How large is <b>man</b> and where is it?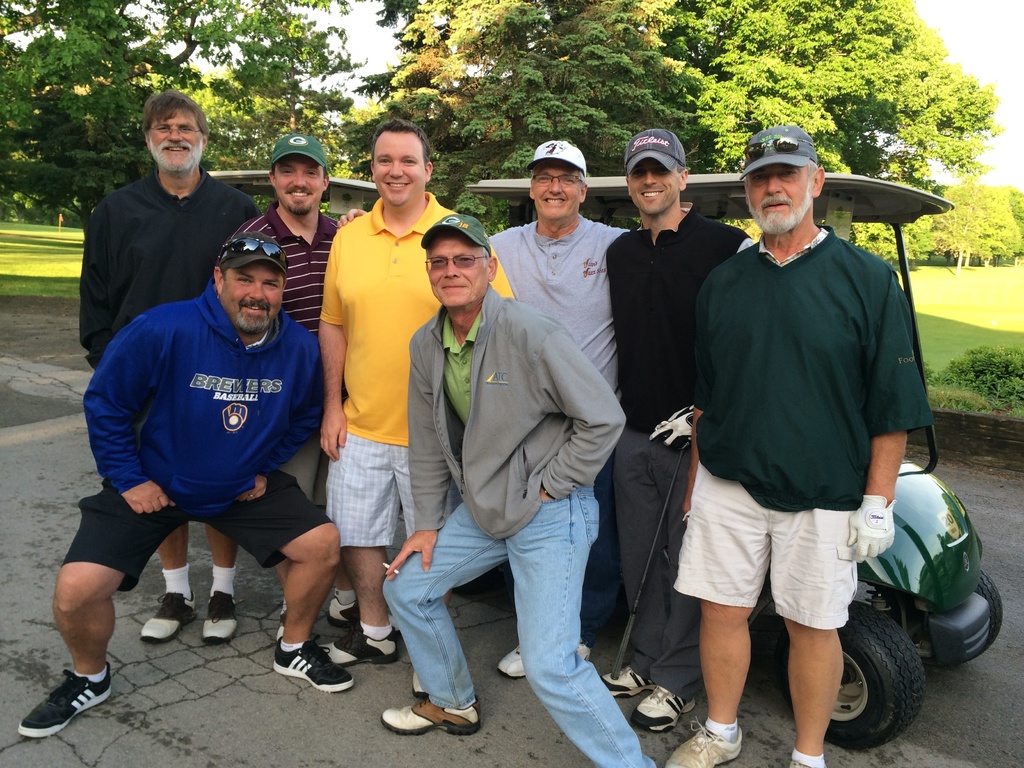
Bounding box: {"left": 592, "top": 129, "right": 758, "bottom": 738}.
